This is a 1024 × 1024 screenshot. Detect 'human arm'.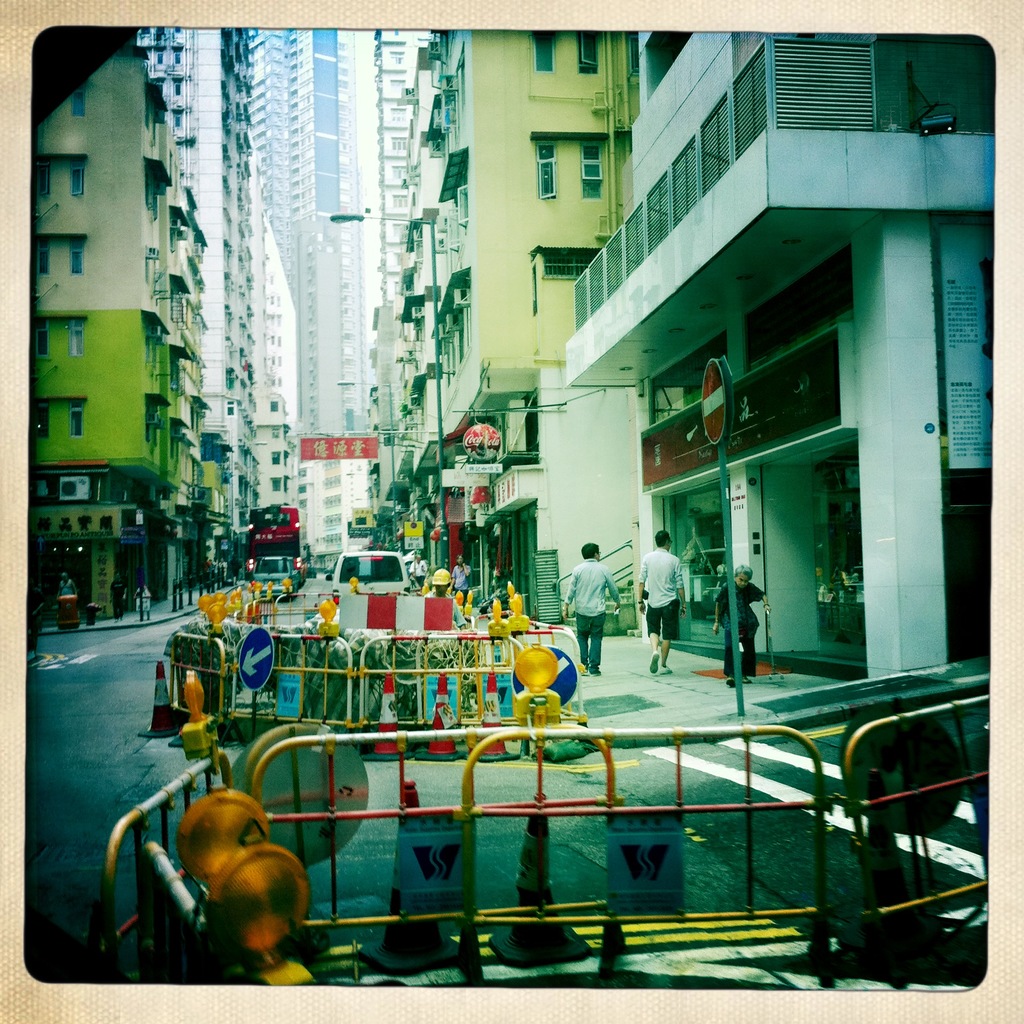
left=561, top=571, right=579, bottom=621.
